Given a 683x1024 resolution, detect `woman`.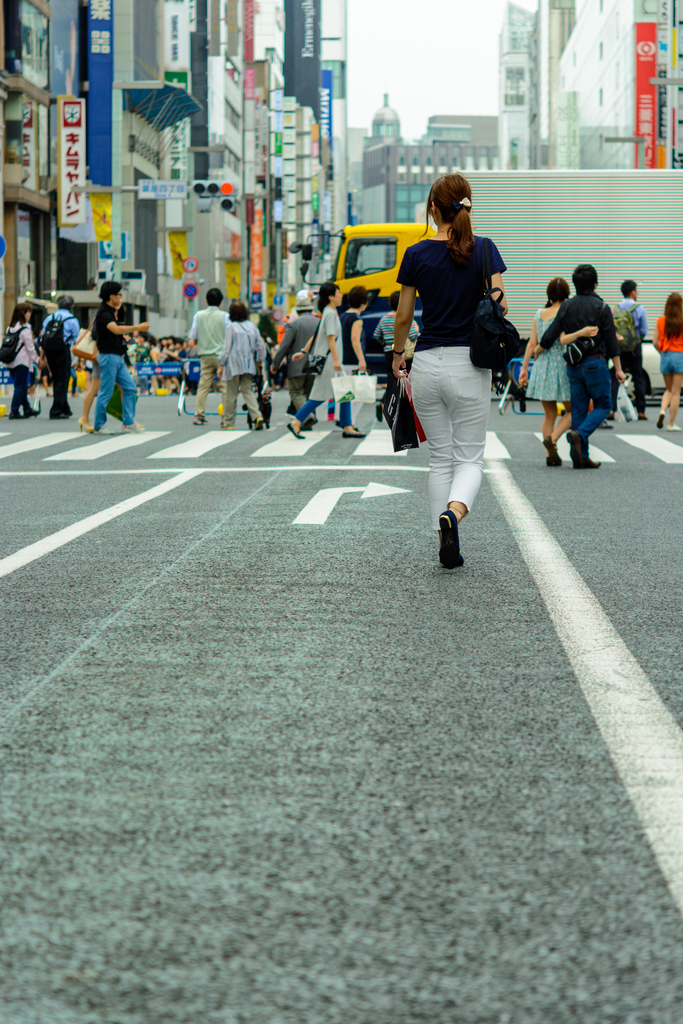
pyautogui.locateOnScreen(370, 289, 420, 422).
